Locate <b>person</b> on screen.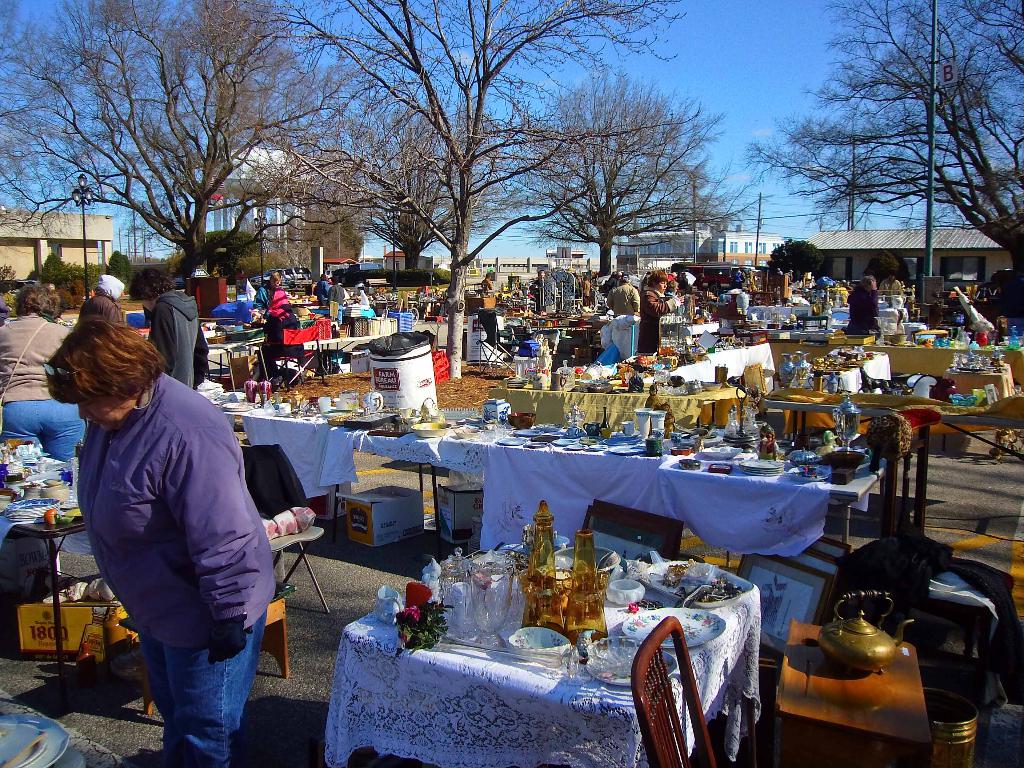
On screen at box=[324, 275, 345, 321].
